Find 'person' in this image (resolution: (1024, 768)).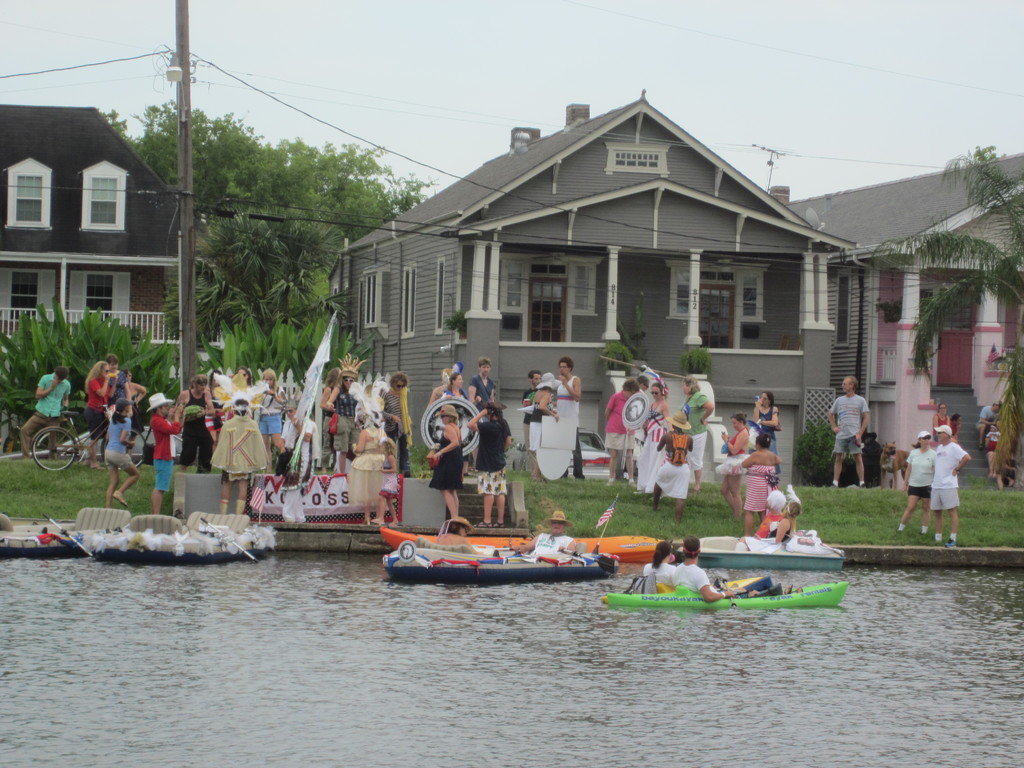
655, 412, 696, 524.
